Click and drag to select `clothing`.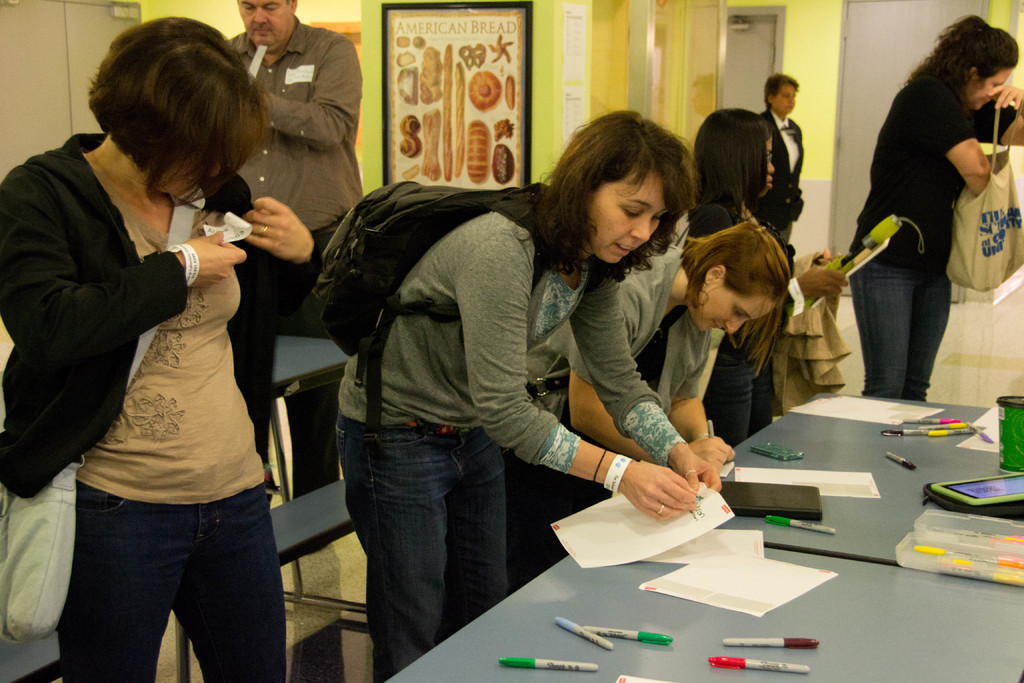
Selection: l=853, t=62, r=1023, b=389.
